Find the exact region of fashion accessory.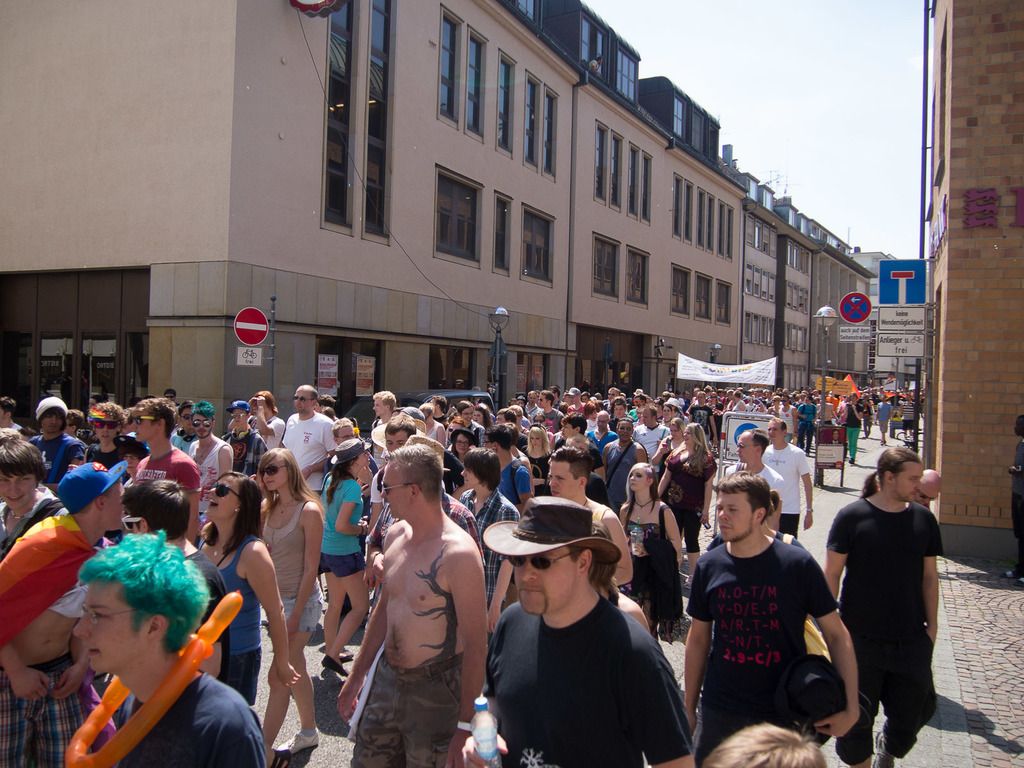
Exact region: BBox(874, 730, 892, 767).
